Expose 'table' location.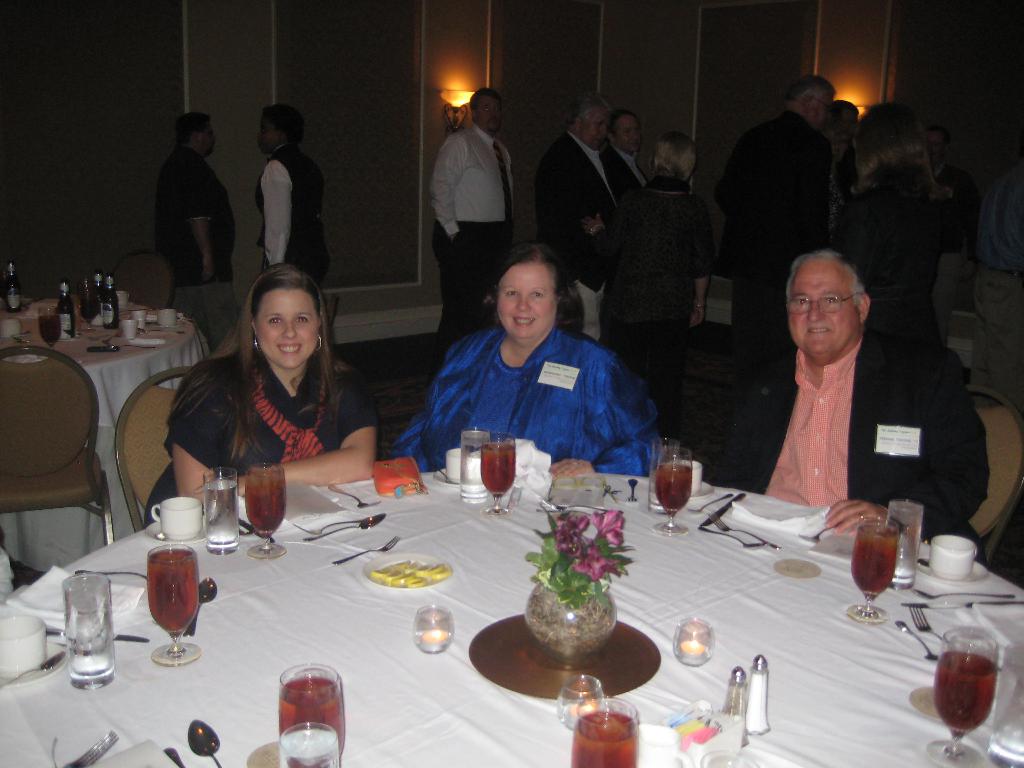
Exposed at BBox(7, 451, 1023, 767).
